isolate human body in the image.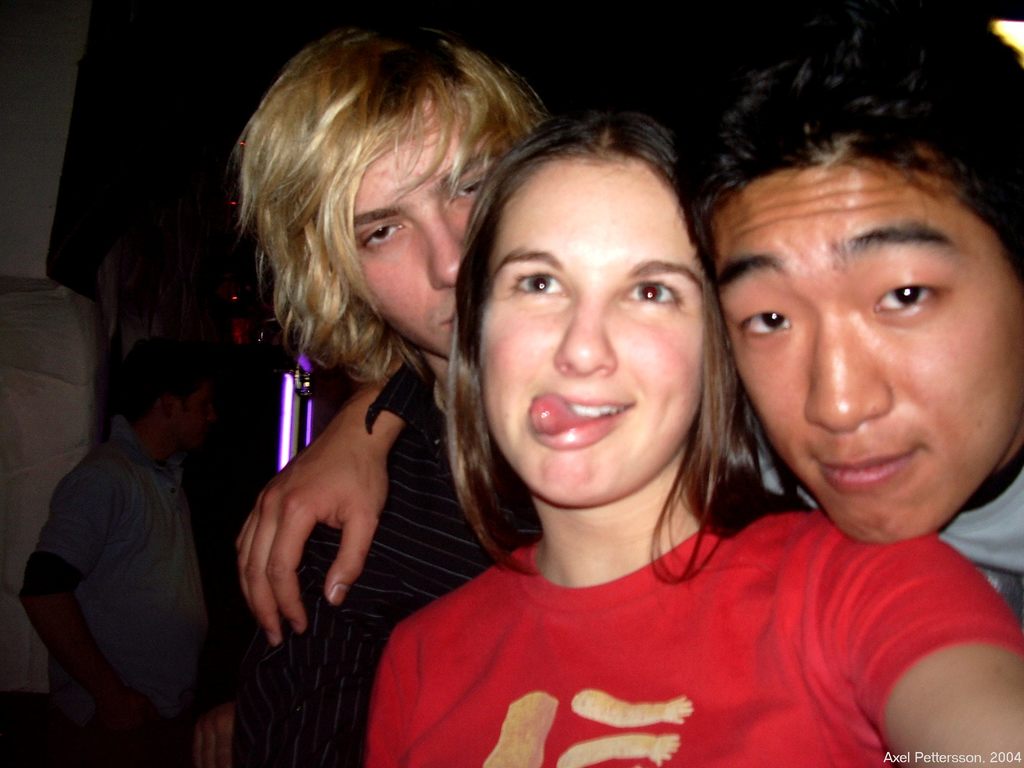
Isolated region: (227, 359, 805, 766).
